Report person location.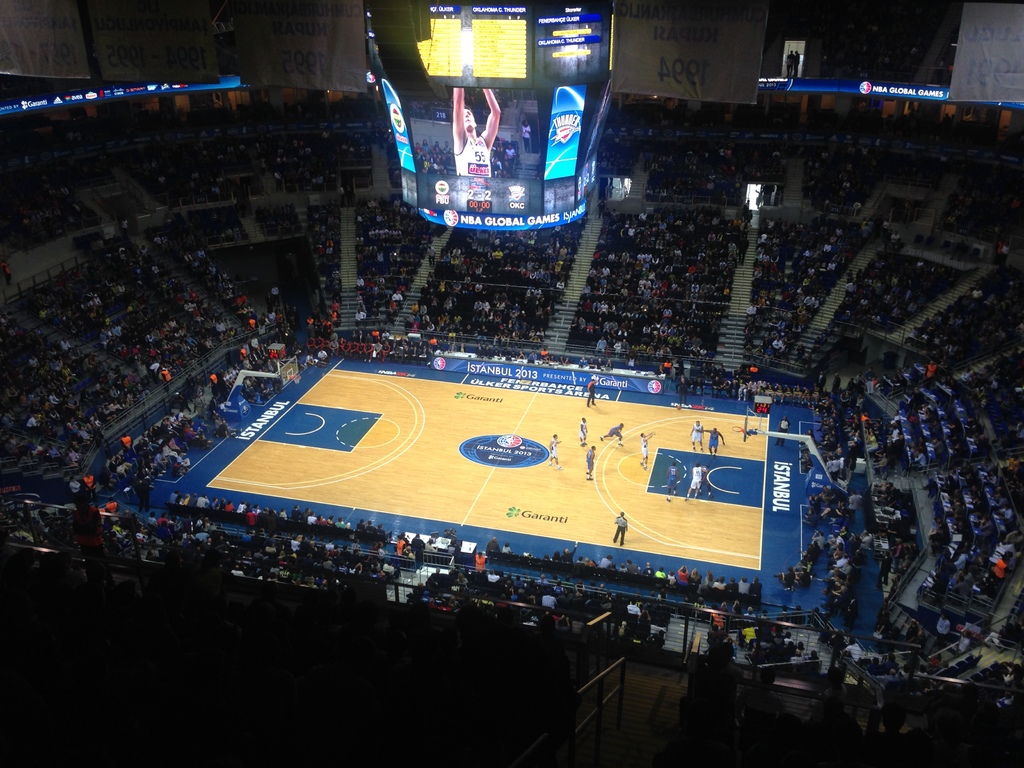
Report: (x1=695, y1=428, x2=725, y2=459).
